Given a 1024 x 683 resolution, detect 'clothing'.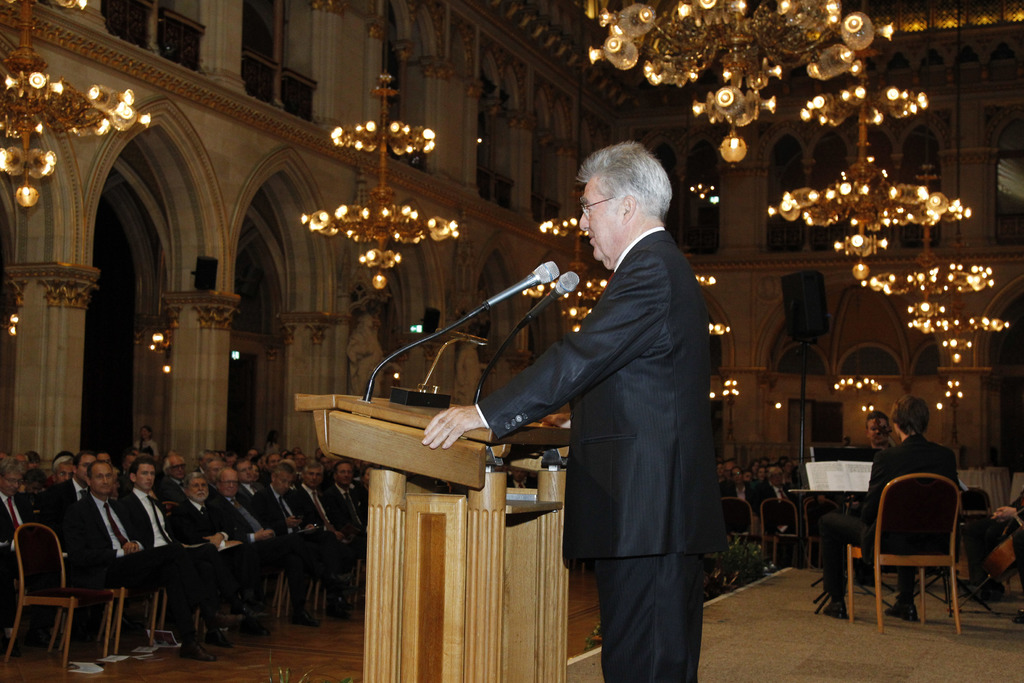
Rect(757, 482, 794, 520).
